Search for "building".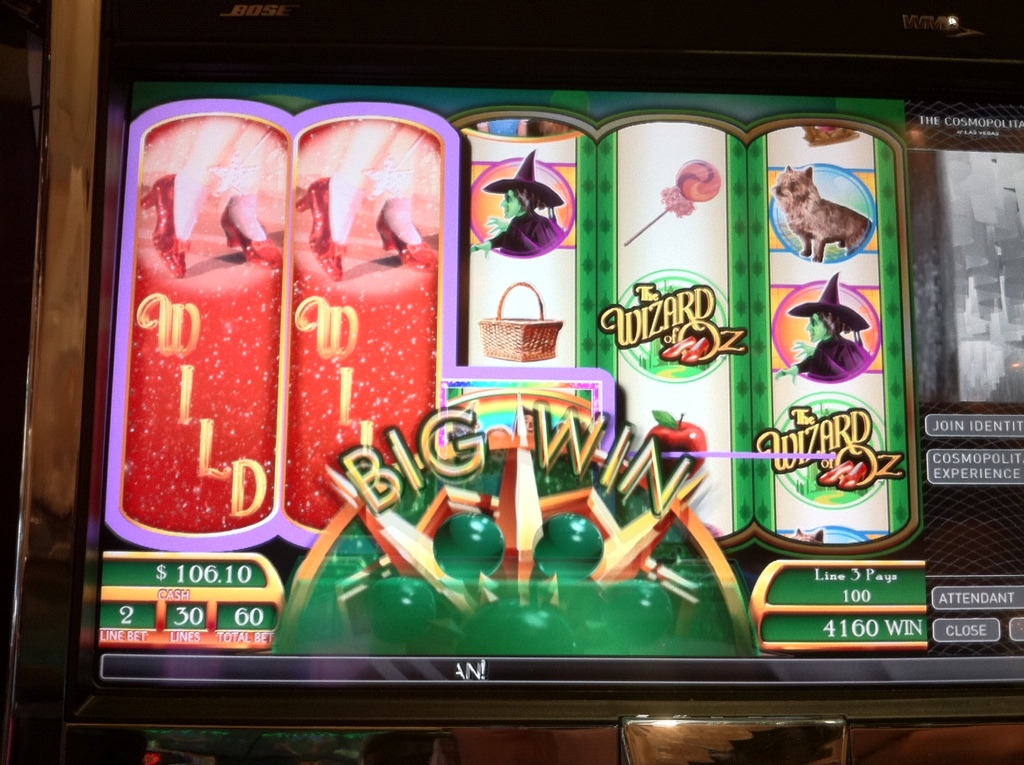
Found at <region>0, 0, 1023, 764</region>.
